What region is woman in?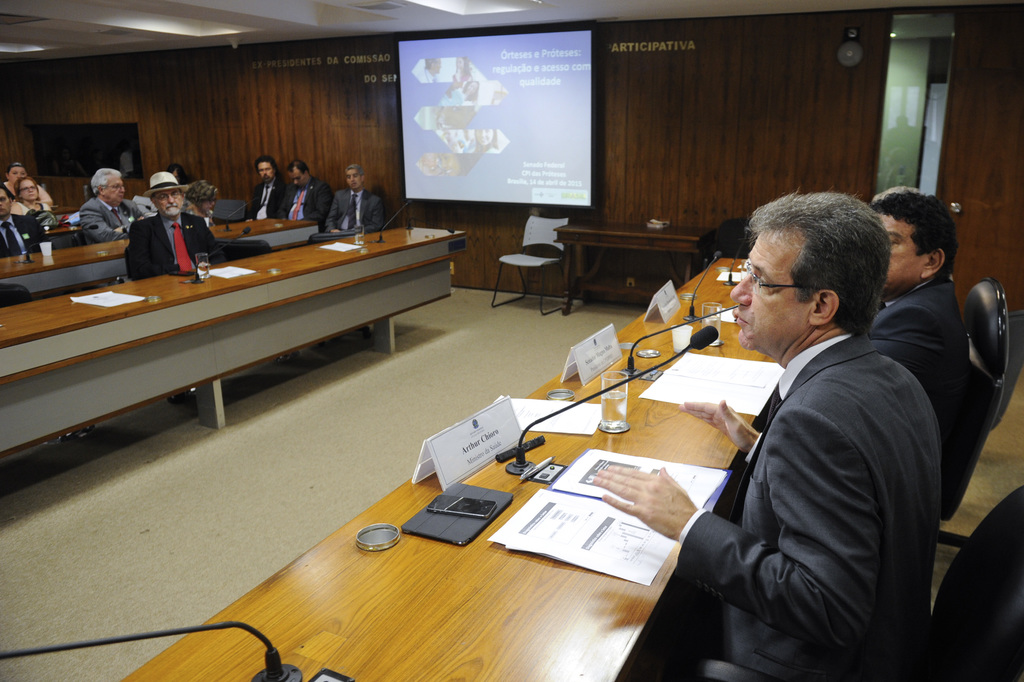
bbox(178, 180, 219, 229).
